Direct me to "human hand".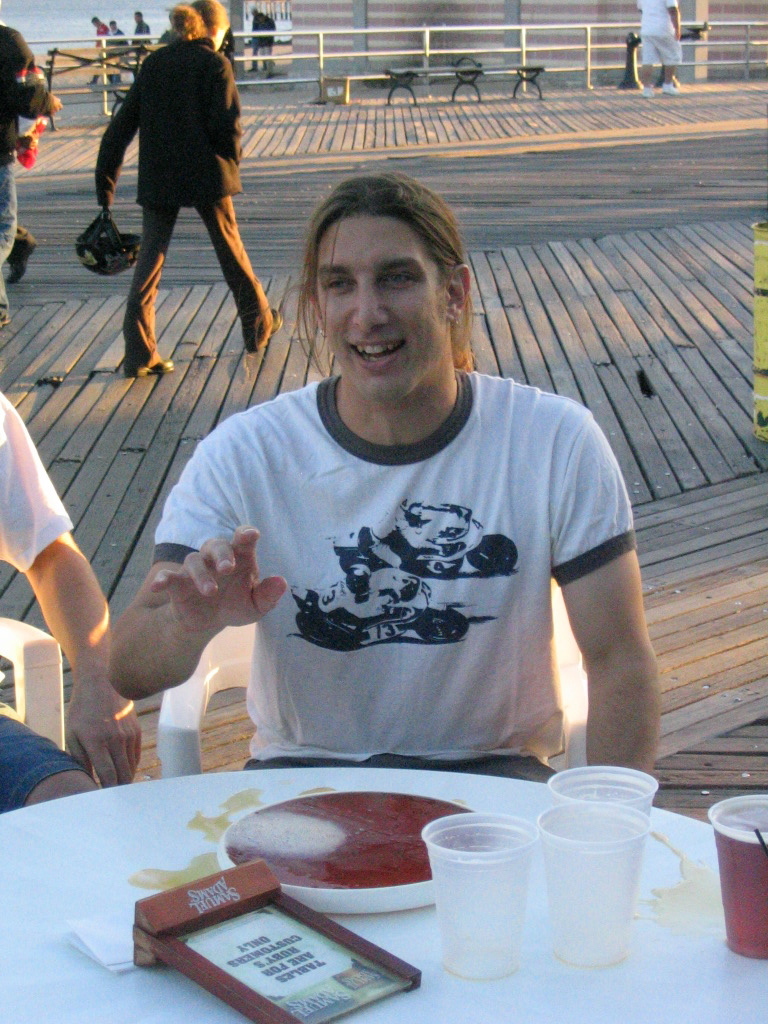
Direction: BBox(46, 94, 66, 117).
